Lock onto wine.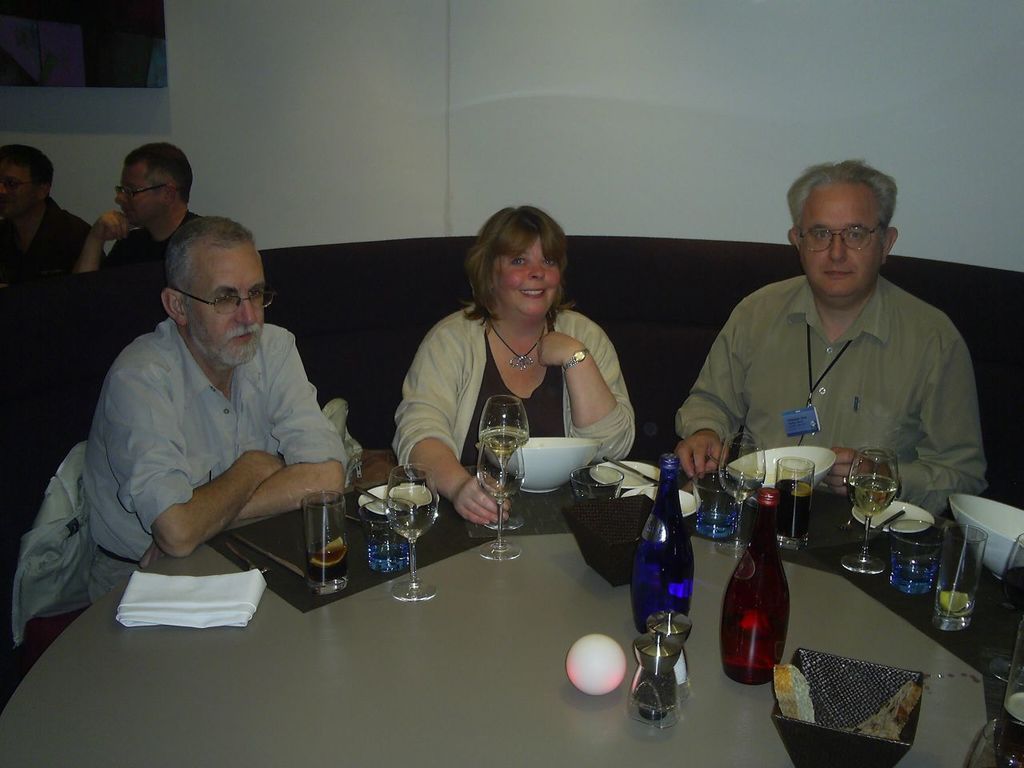
Locked: detection(629, 456, 693, 634).
